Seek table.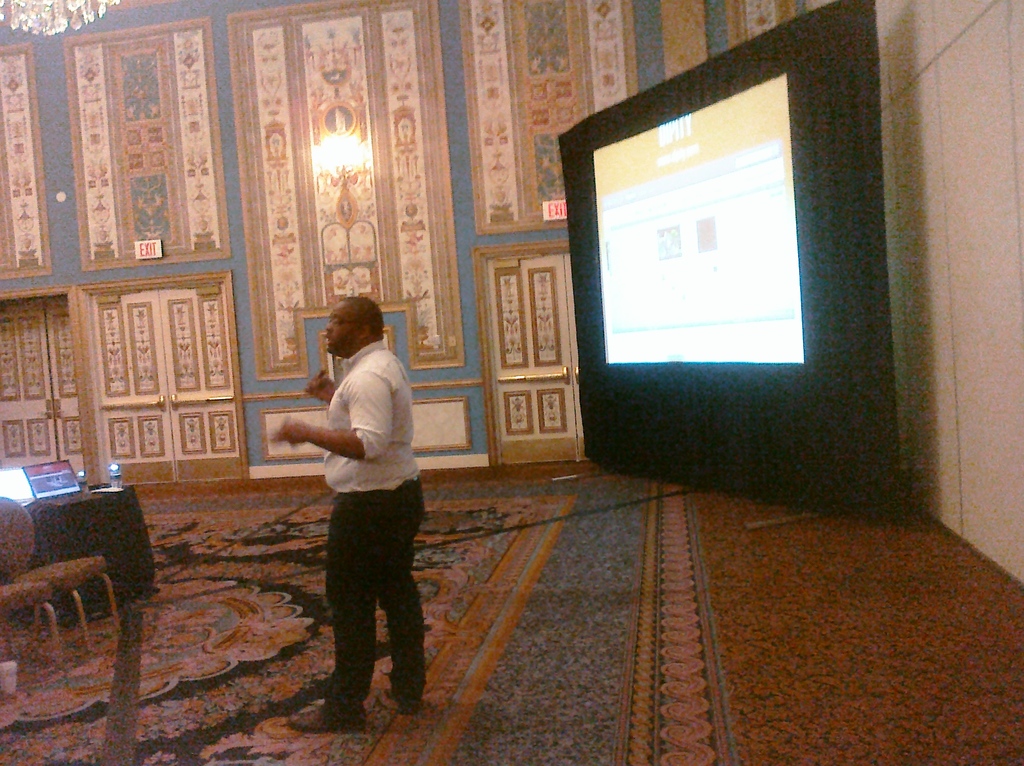
{"left": 1, "top": 464, "right": 161, "bottom": 639}.
